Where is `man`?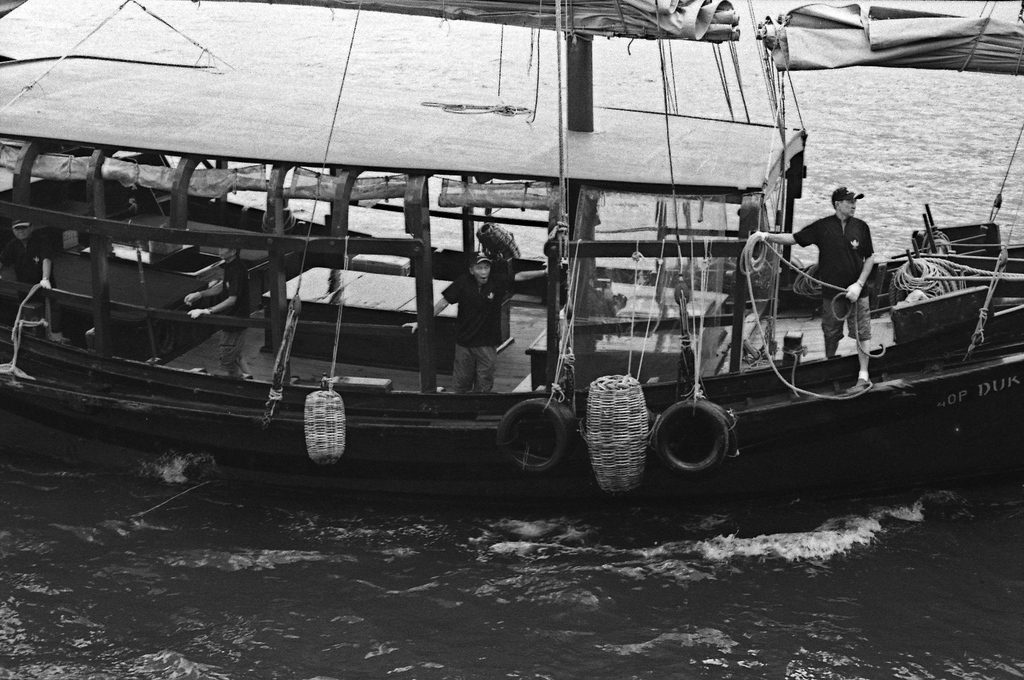
region(753, 181, 877, 388).
